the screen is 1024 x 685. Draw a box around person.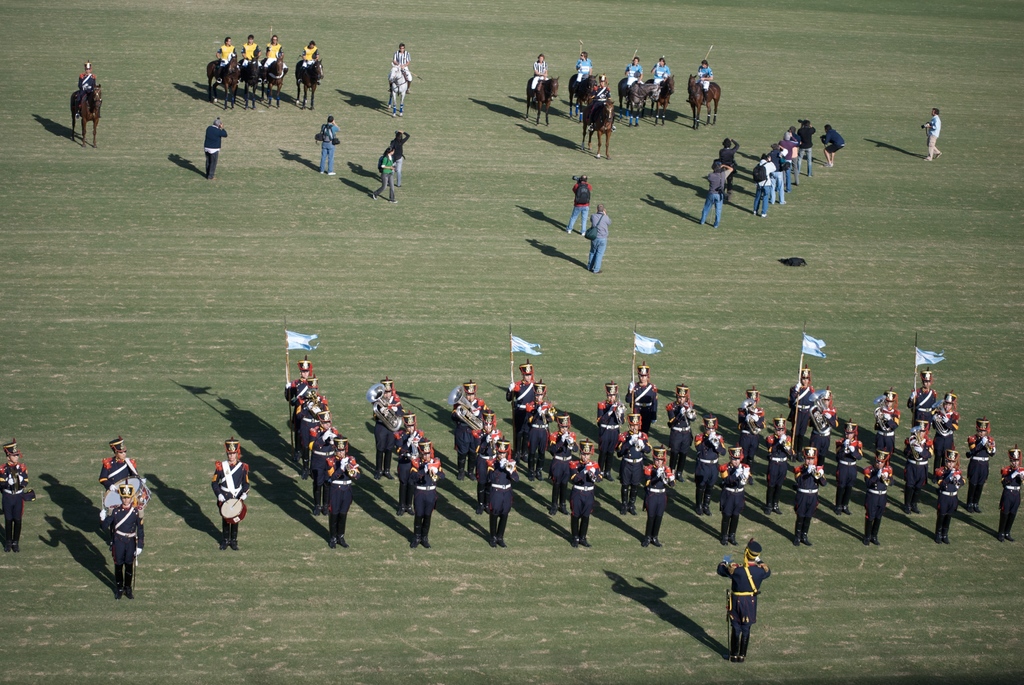
Rect(481, 439, 521, 547).
